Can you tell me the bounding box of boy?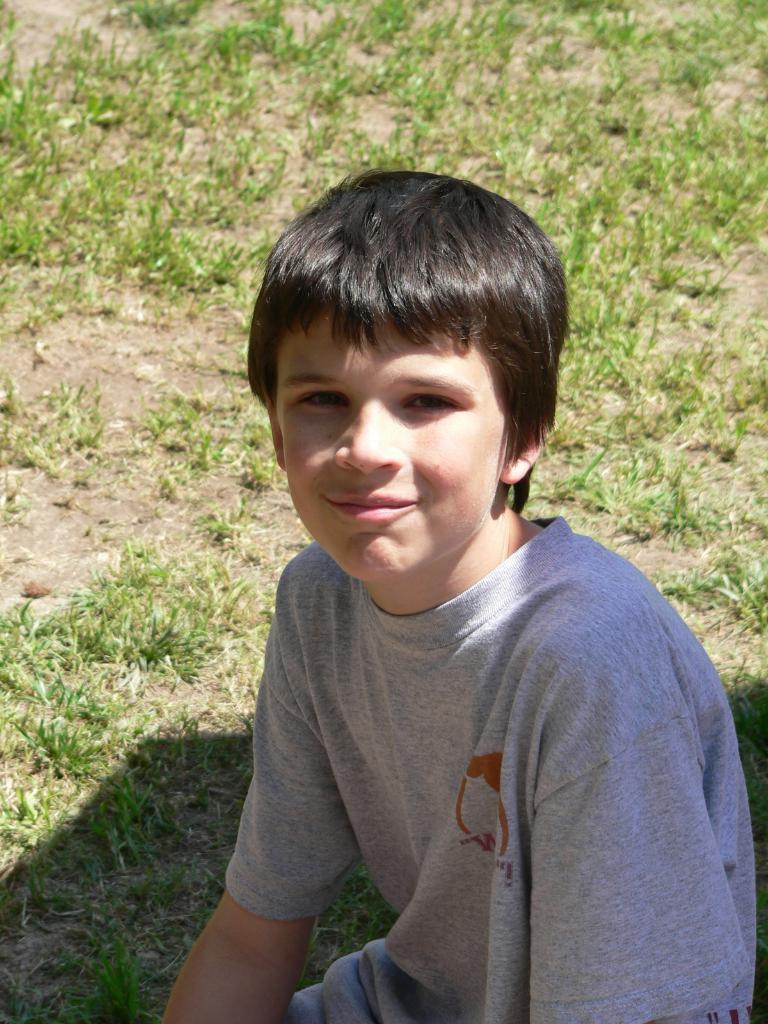
Rect(142, 173, 767, 1023).
